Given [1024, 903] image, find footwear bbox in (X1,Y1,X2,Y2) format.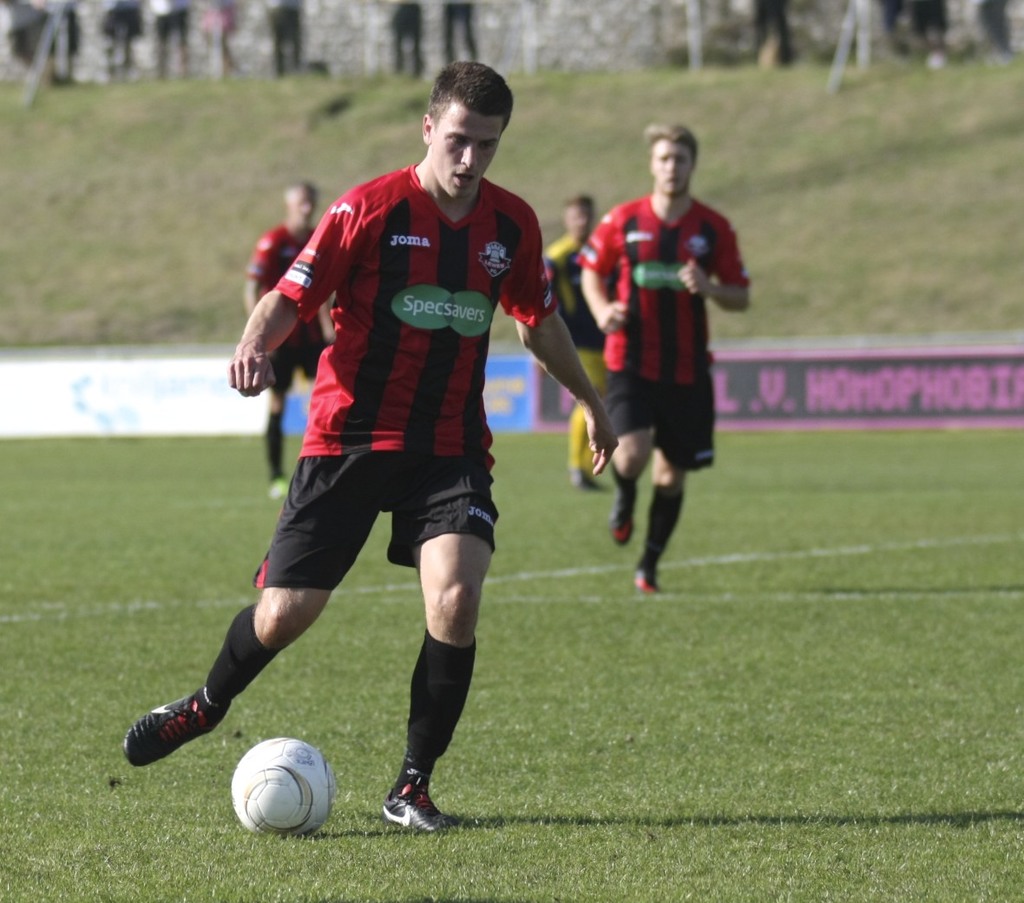
(267,476,294,499).
